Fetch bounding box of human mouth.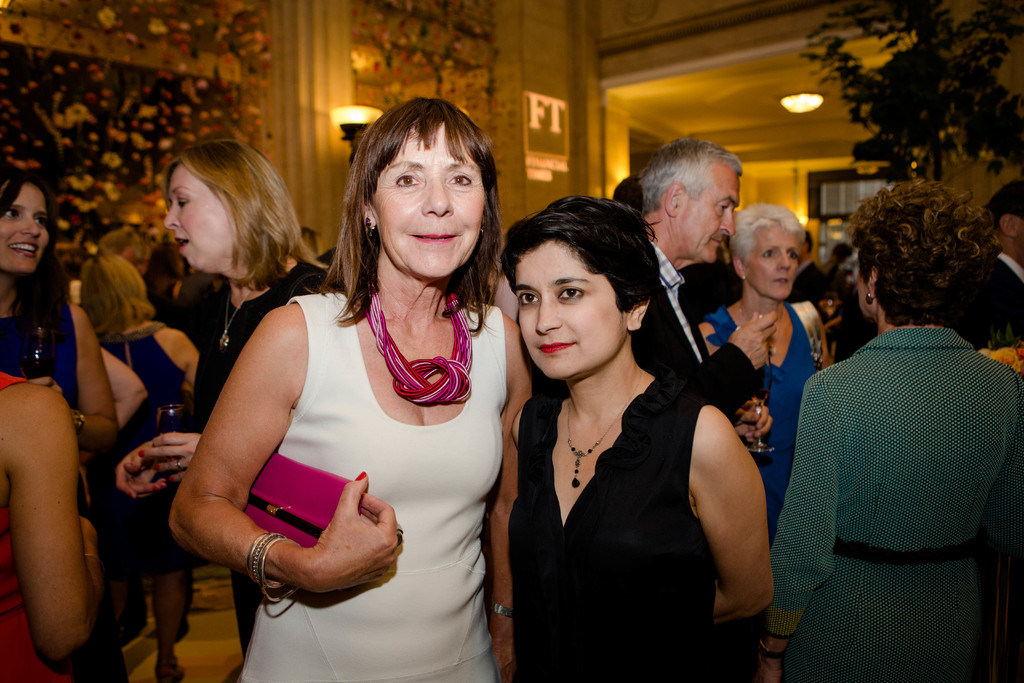
Bbox: x1=174, y1=236, x2=188, y2=254.
